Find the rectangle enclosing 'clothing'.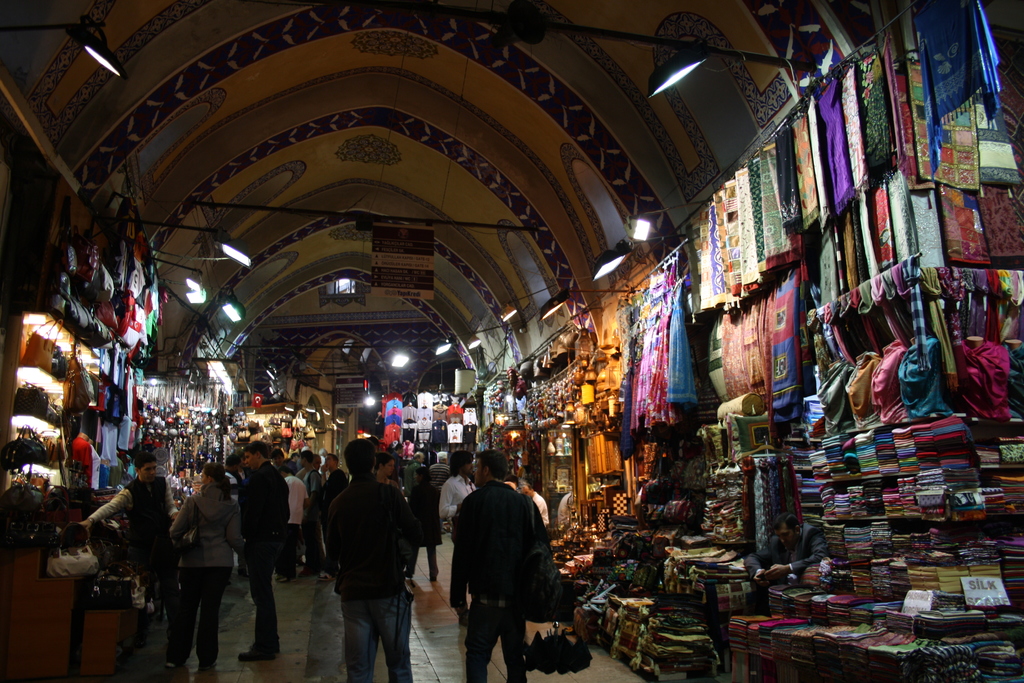
locate(434, 470, 476, 604).
